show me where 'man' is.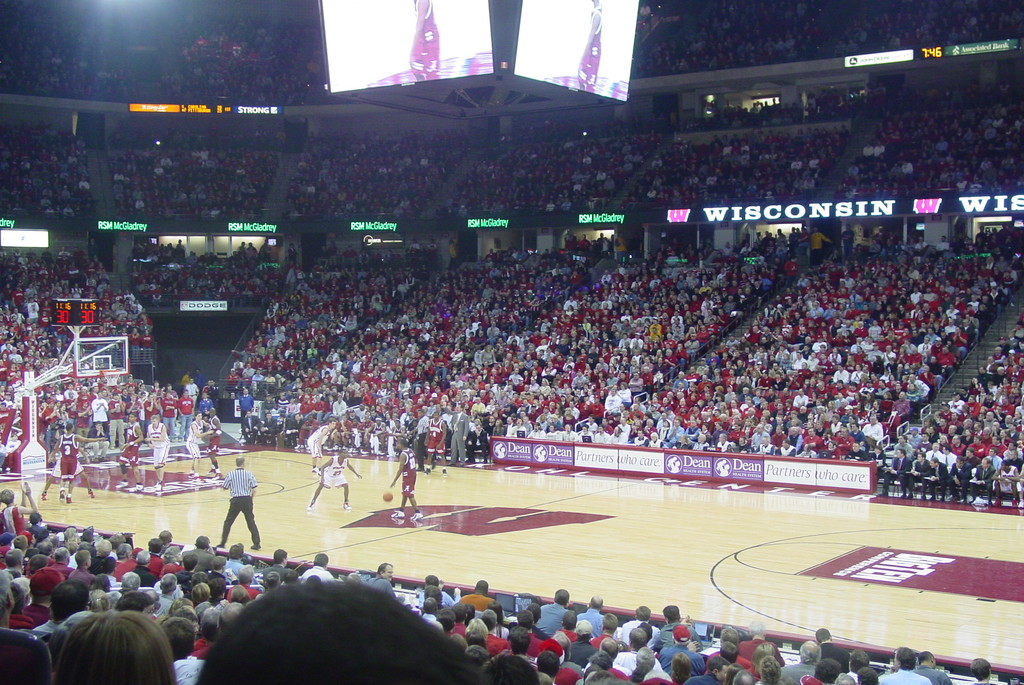
'man' is at region(307, 419, 339, 474).
